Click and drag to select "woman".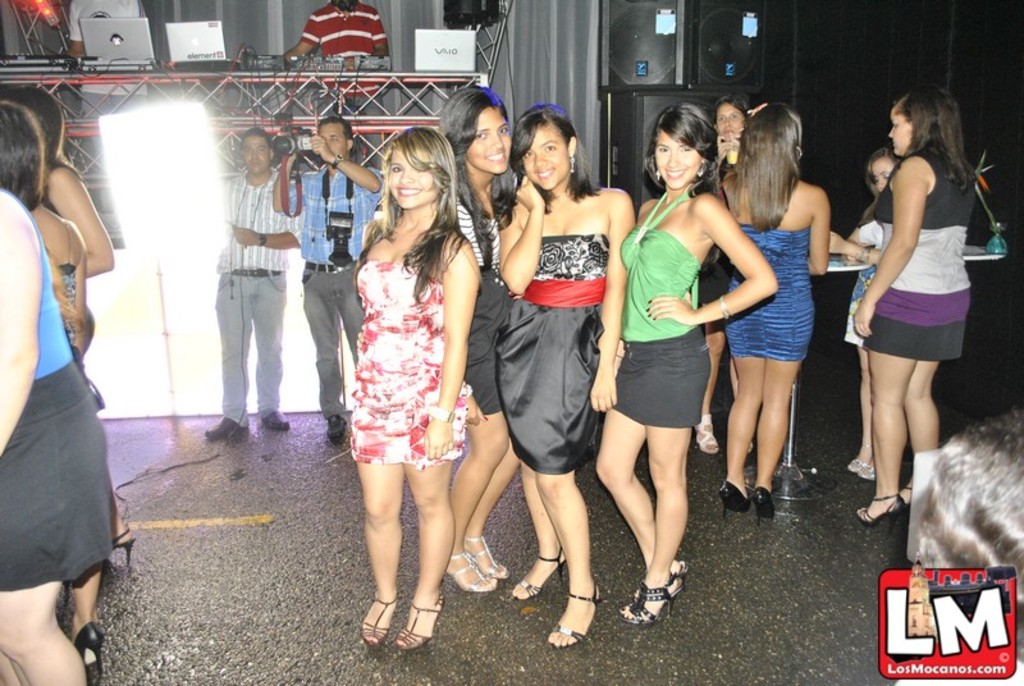
Selection: box(349, 131, 479, 653).
